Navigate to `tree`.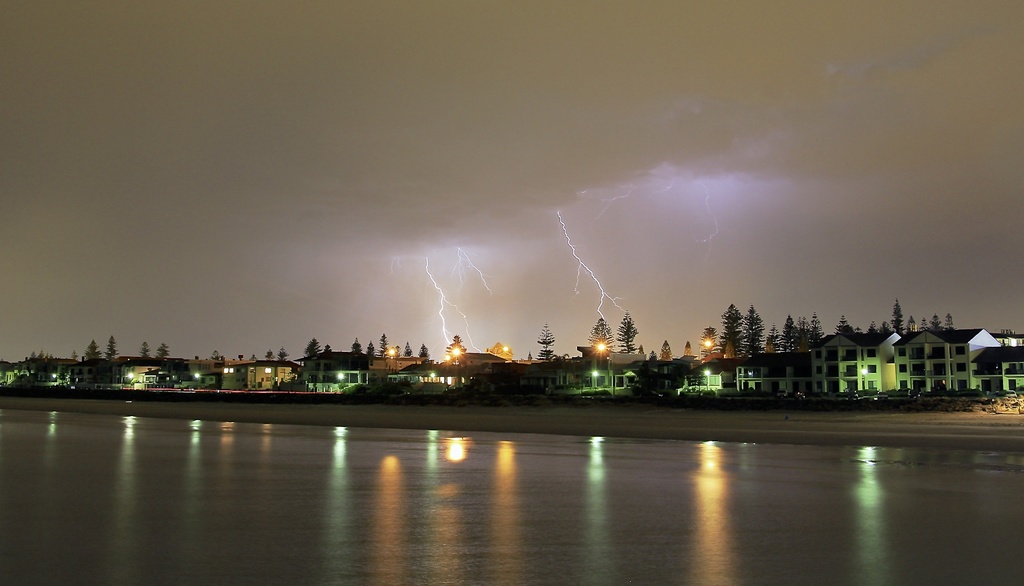
Navigation target: [321, 343, 334, 361].
